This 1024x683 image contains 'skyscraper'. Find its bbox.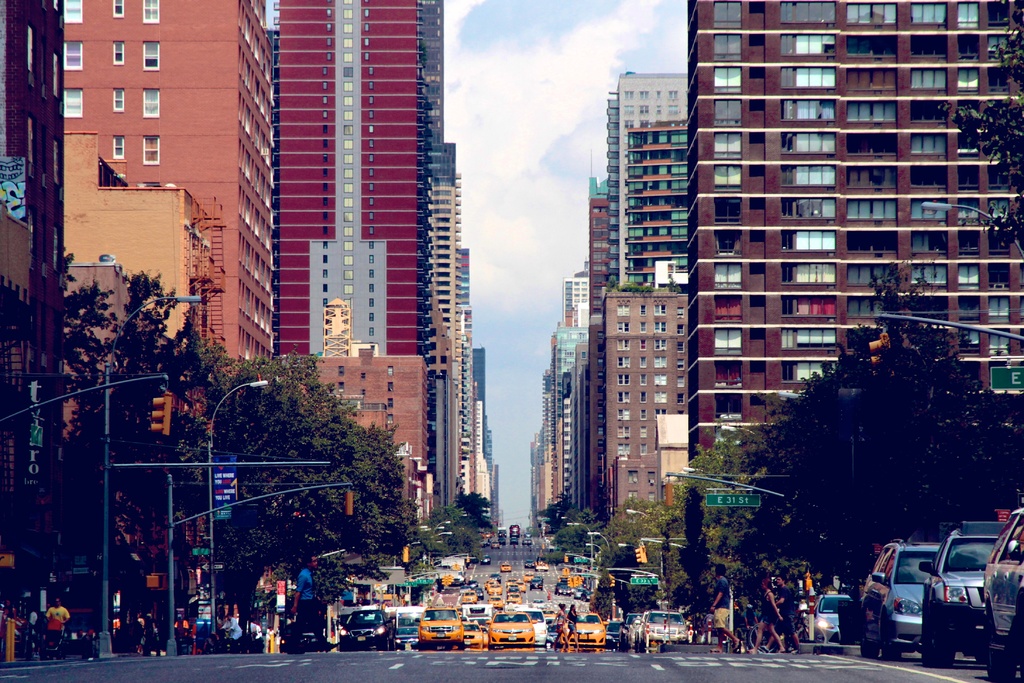
{"x1": 684, "y1": 0, "x2": 1023, "y2": 557}.
